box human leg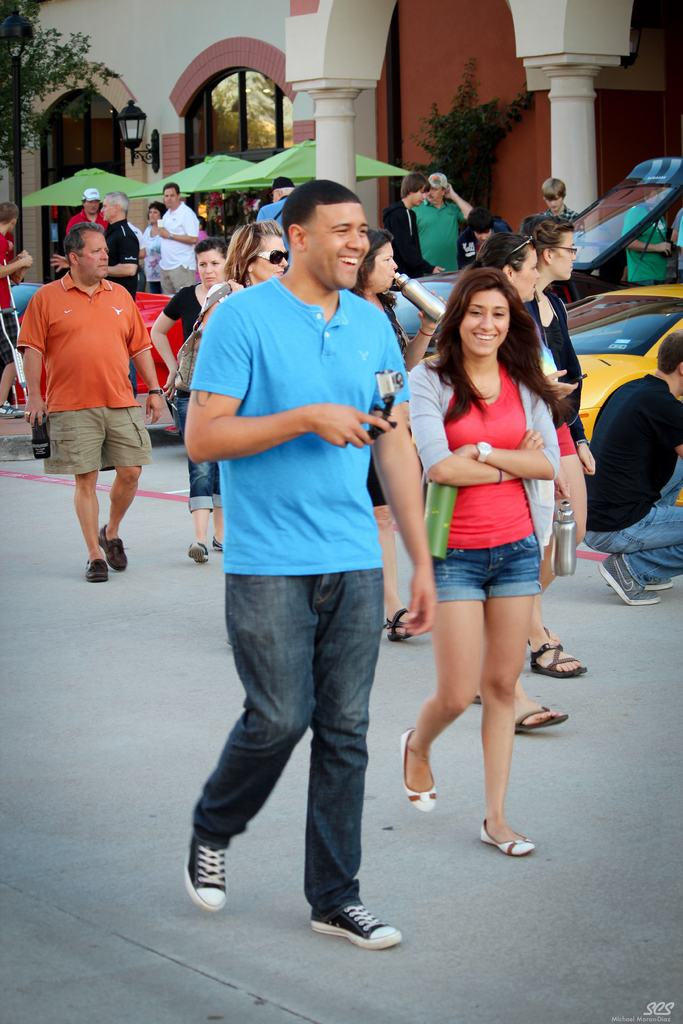
<region>556, 413, 595, 543</region>
